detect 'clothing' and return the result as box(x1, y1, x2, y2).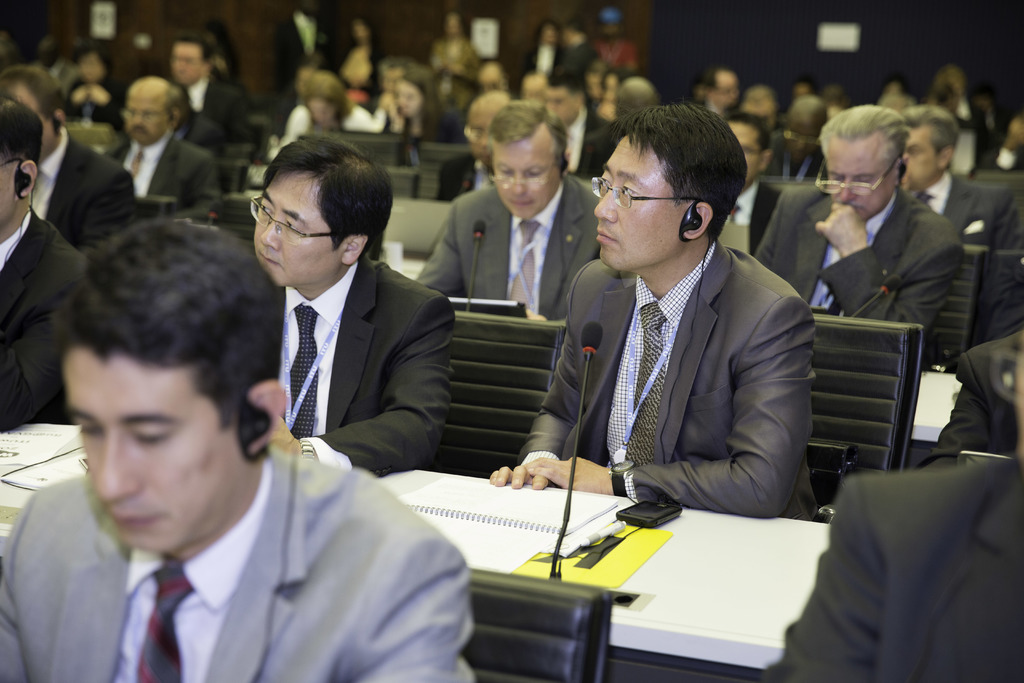
box(753, 171, 961, 323).
